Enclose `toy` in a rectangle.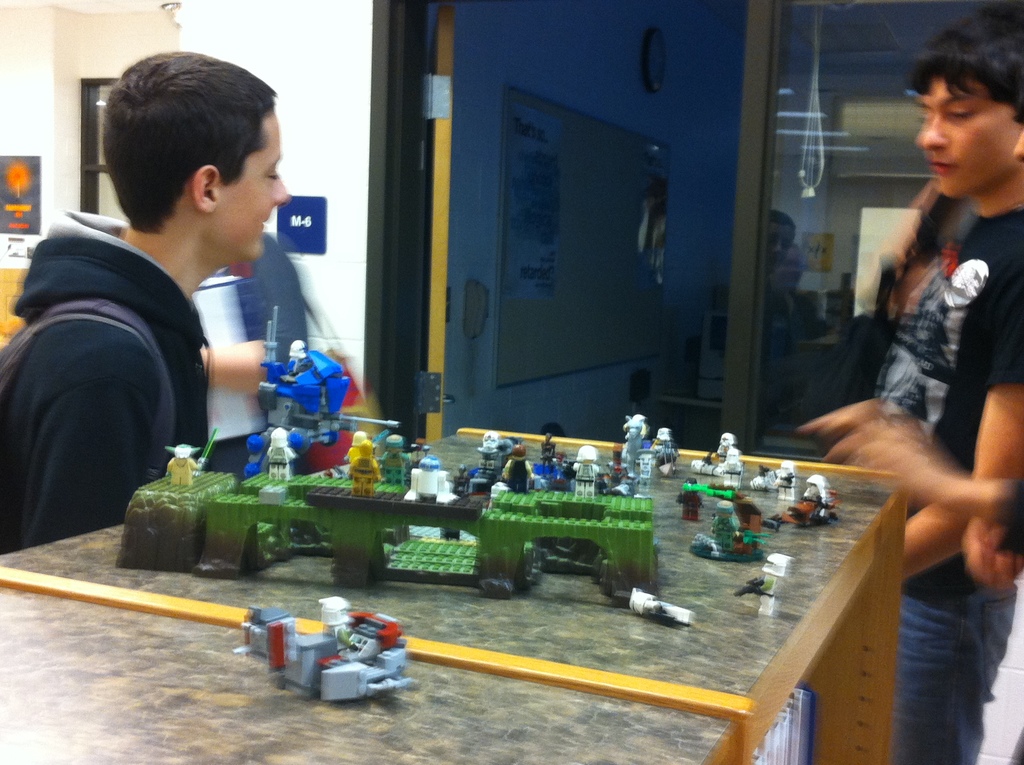
<box>689,490,767,569</box>.
